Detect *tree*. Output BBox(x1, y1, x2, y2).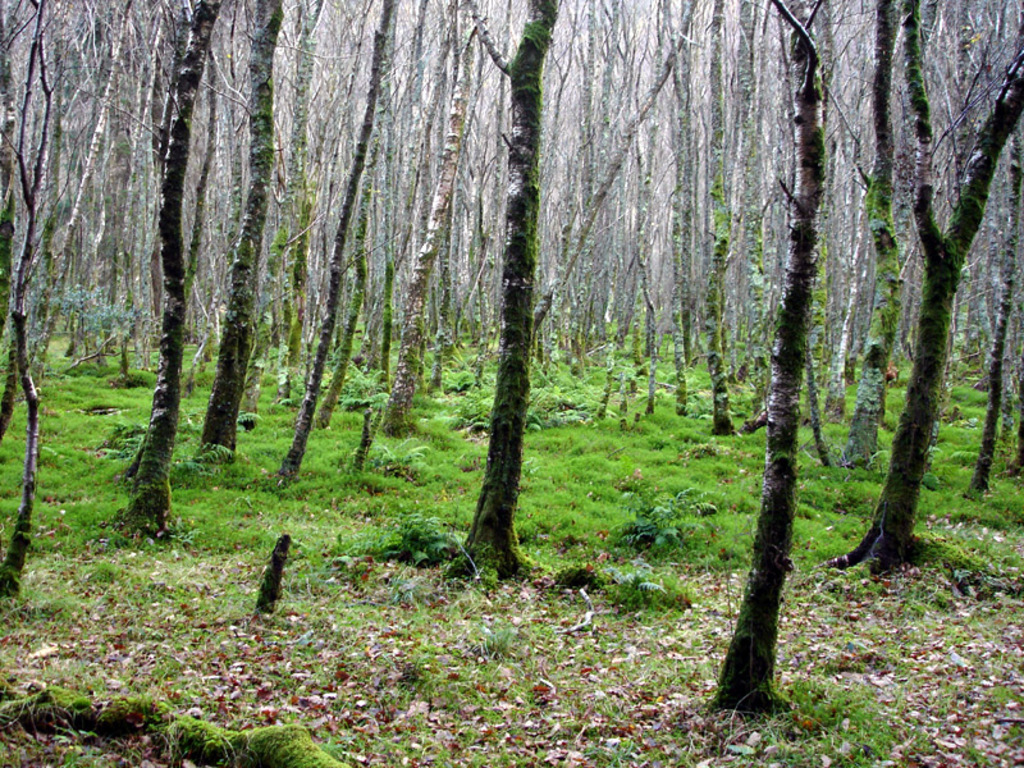
BBox(799, 55, 1005, 588).
